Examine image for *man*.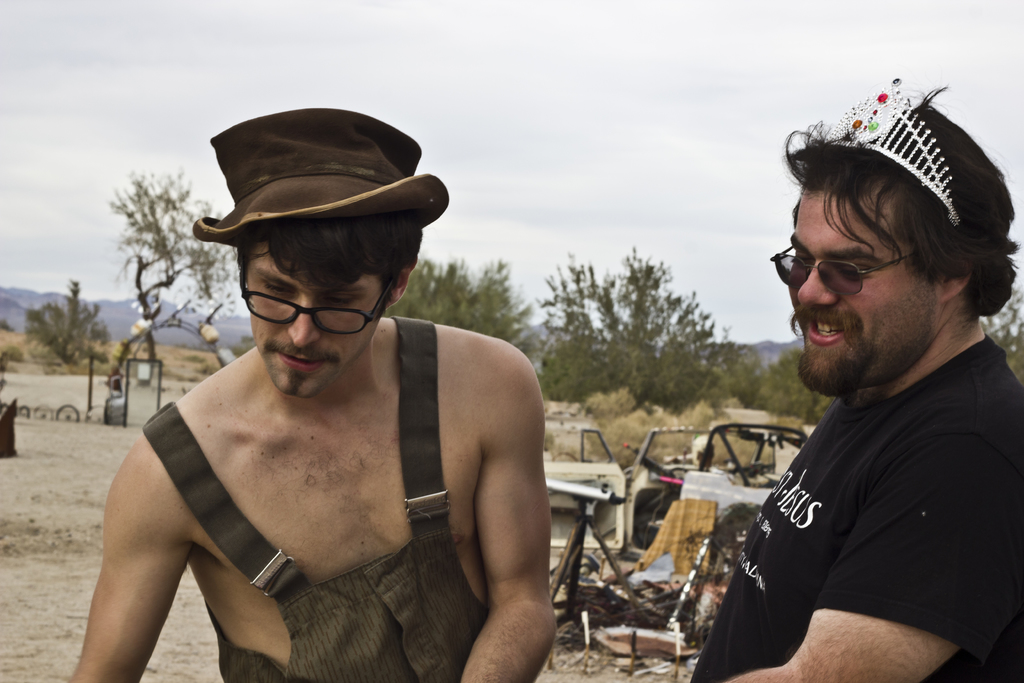
Examination result: region(703, 100, 1023, 682).
